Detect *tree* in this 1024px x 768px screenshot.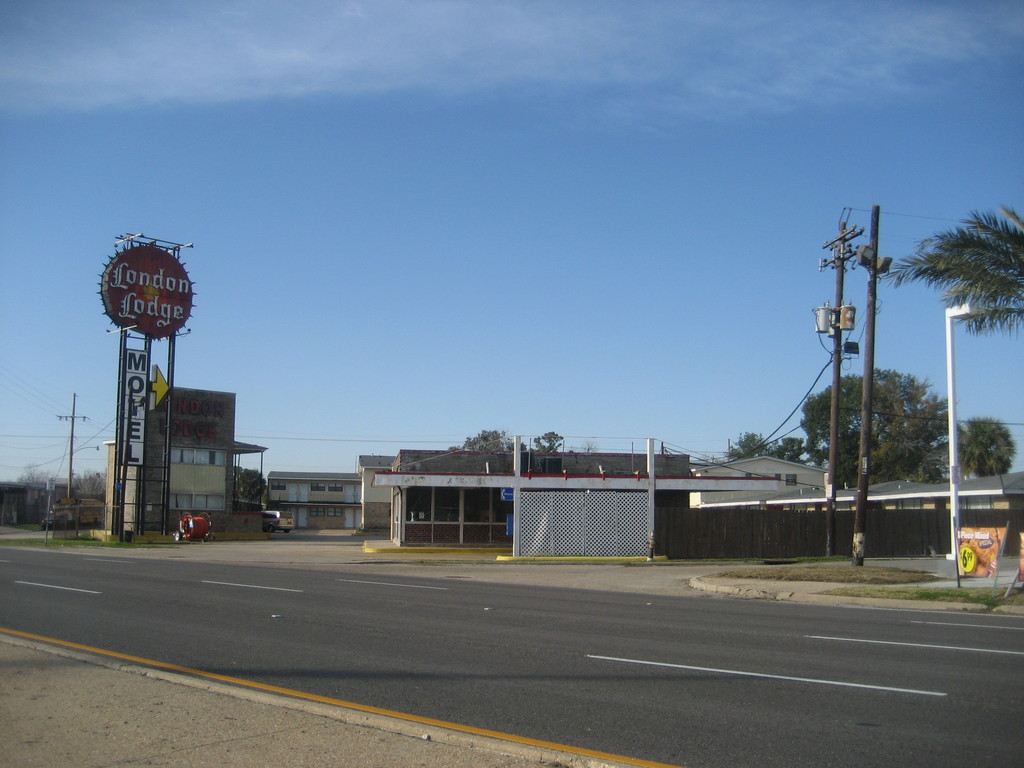
Detection: rect(950, 415, 1019, 486).
